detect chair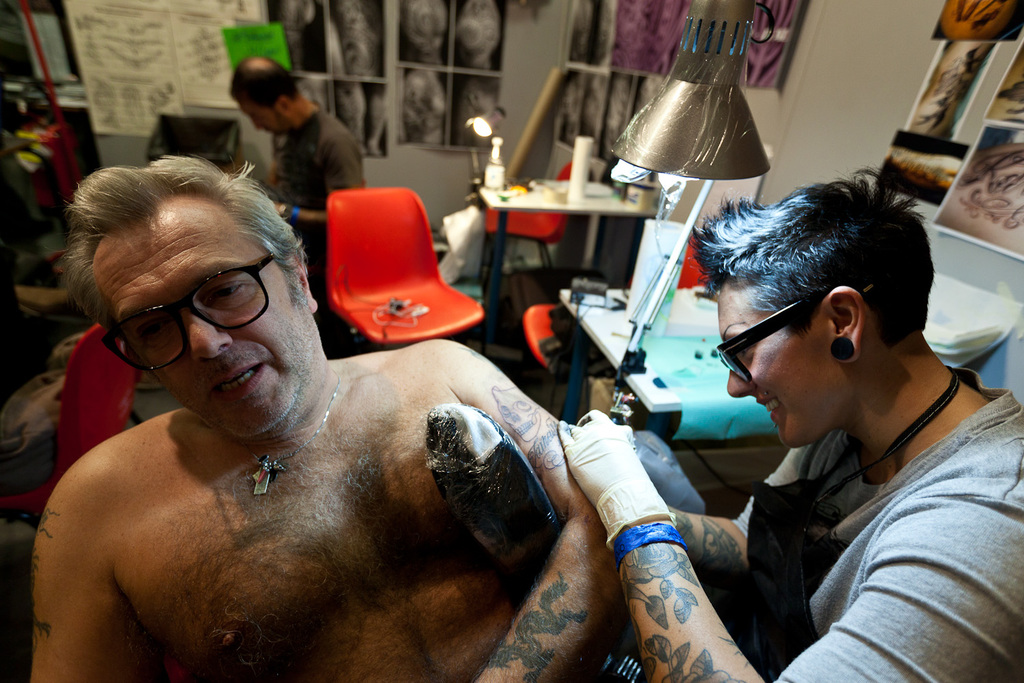
0,321,143,541
